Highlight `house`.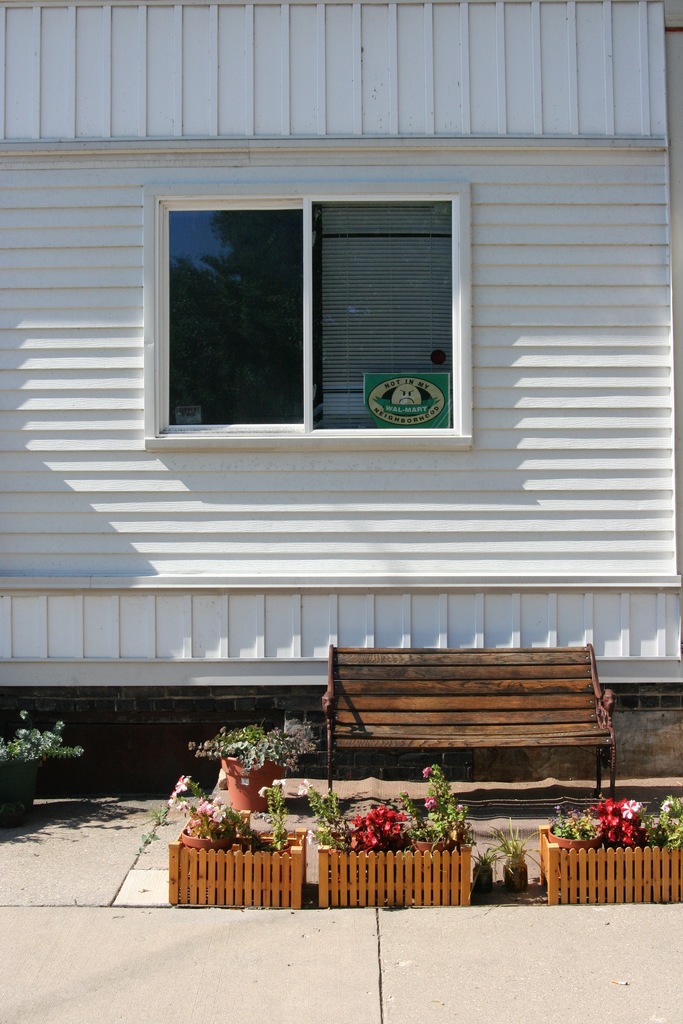
Highlighted region: BBox(0, 46, 682, 858).
